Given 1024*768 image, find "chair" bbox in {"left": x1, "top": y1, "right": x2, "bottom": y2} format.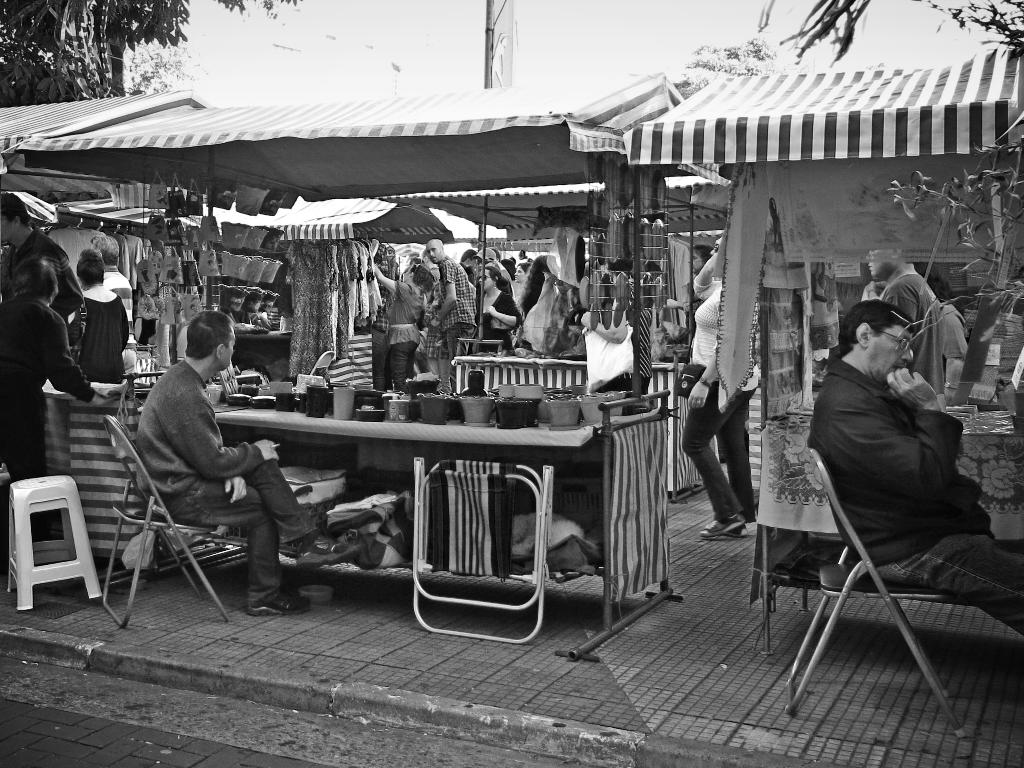
{"left": 403, "top": 457, "right": 557, "bottom": 657}.
